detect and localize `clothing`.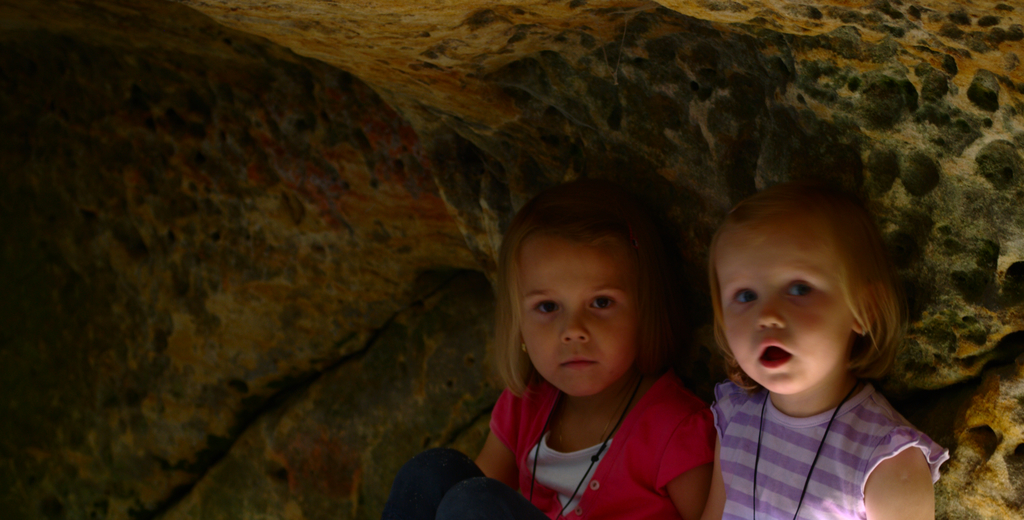
Localized at box=[491, 367, 719, 519].
